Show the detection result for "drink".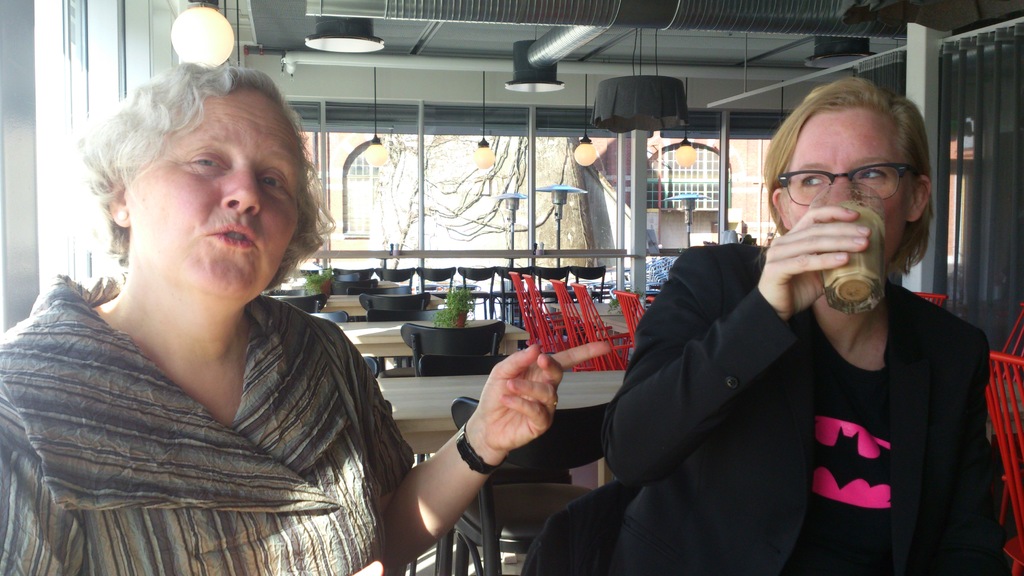
box(822, 200, 888, 302).
